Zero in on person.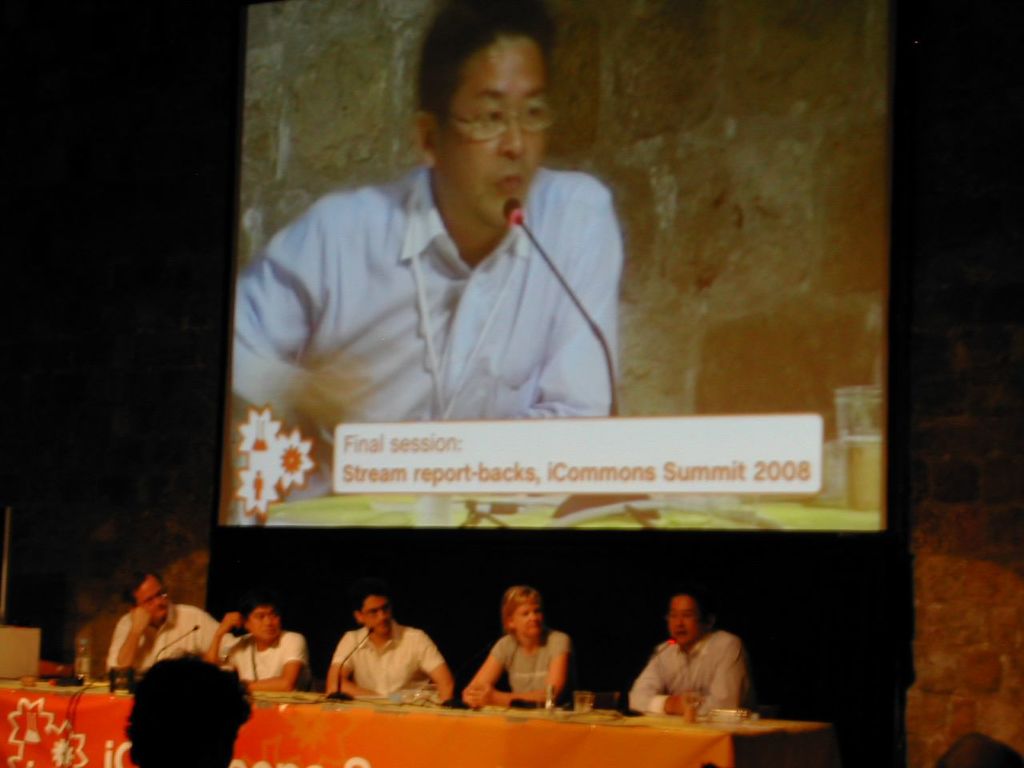
Zeroed in: [461,579,575,710].
